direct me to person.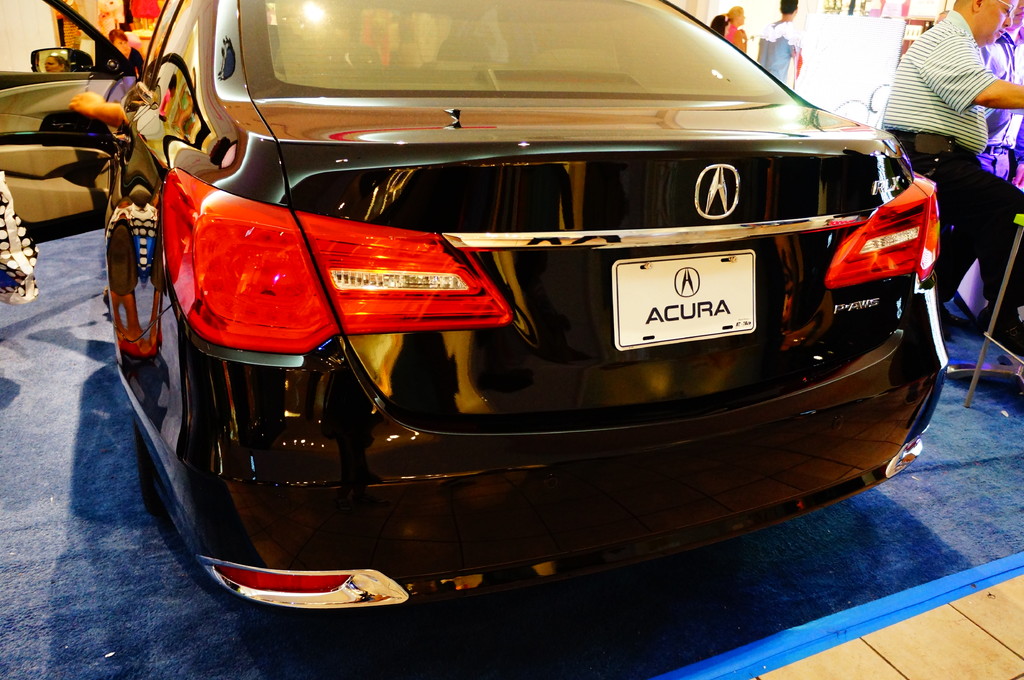
Direction: l=977, t=0, r=1022, b=185.
